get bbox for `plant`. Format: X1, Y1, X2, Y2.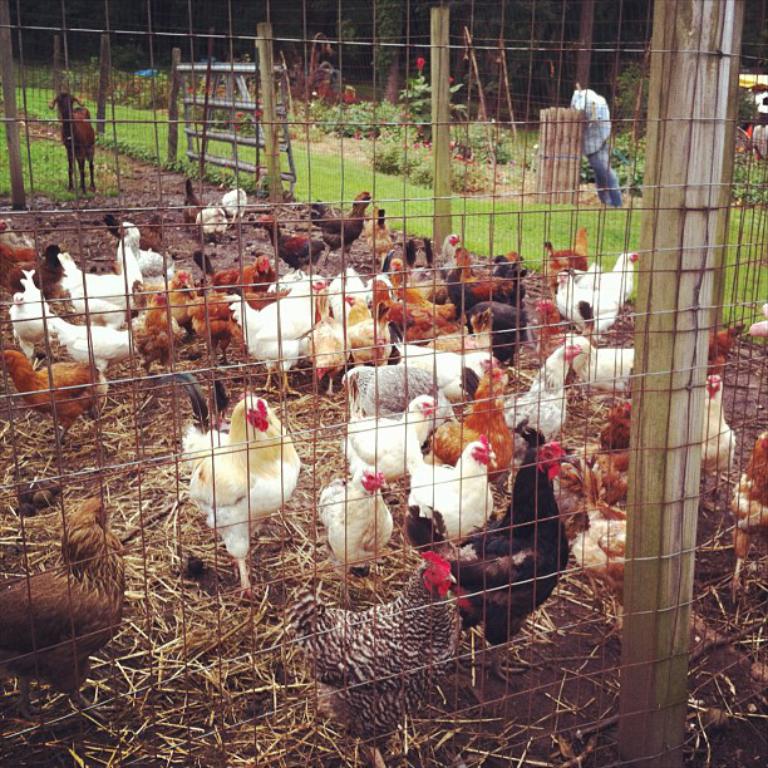
486, 123, 545, 182.
